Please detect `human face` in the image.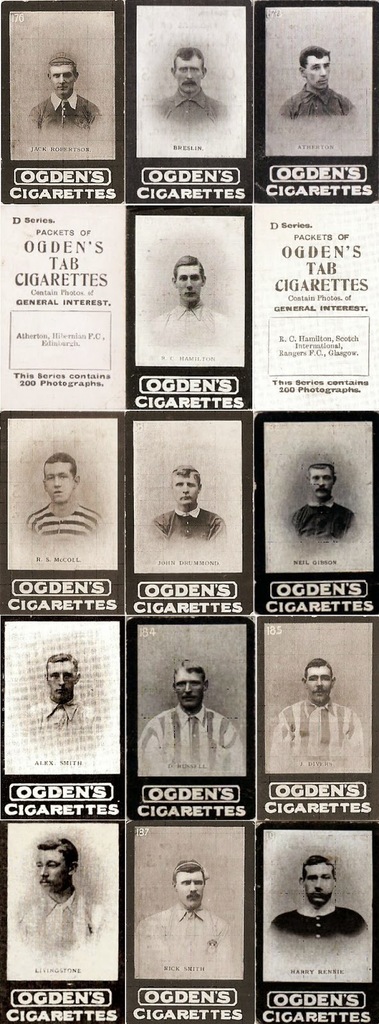
bbox=(175, 262, 202, 298).
